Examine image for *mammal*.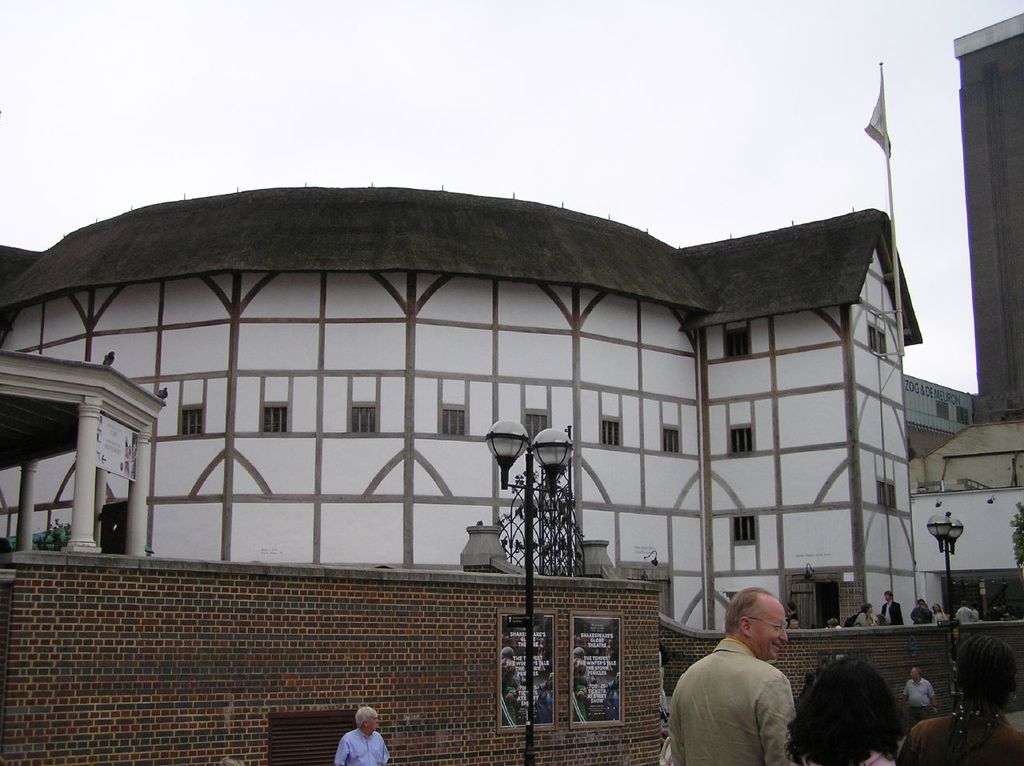
Examination result: left=934, top=605, right=953, bottom=621.
